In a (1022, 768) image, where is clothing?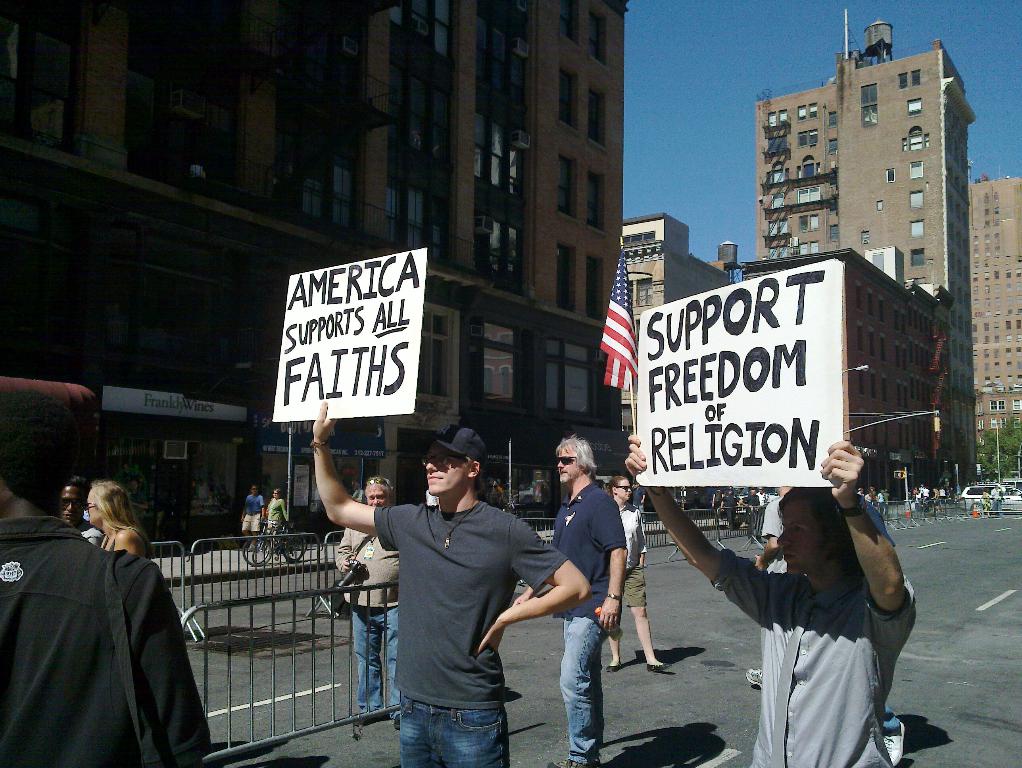
bbox(266, 496, 287, 532).
